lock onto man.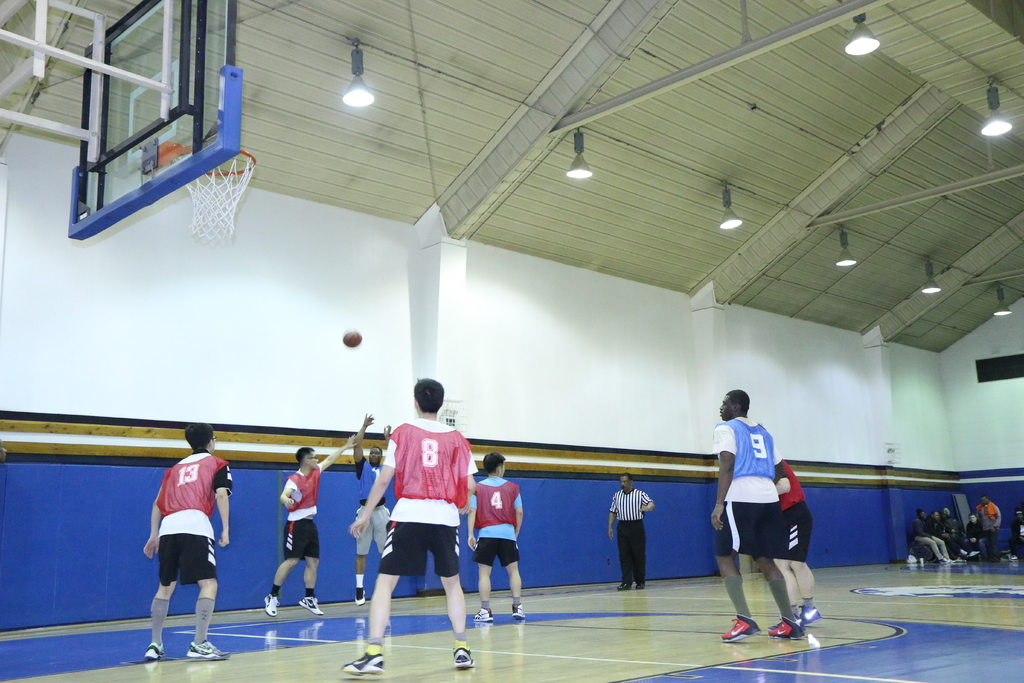
Locked: BBox(927, 511, 959, 563).
